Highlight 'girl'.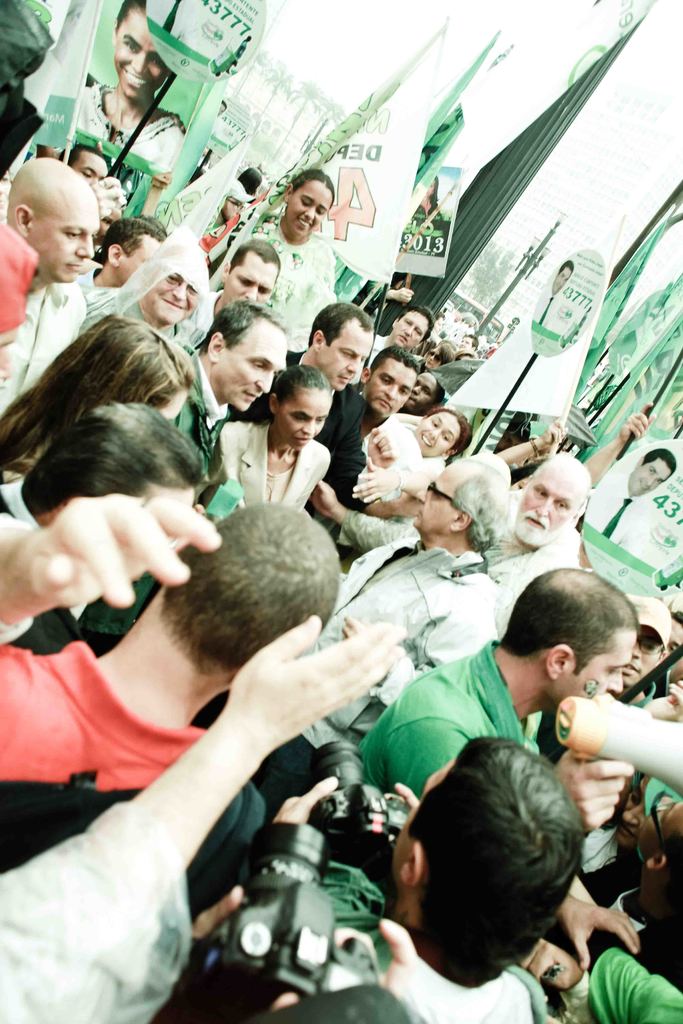
Highlighted region: crop(0, 314, 190, 492).
